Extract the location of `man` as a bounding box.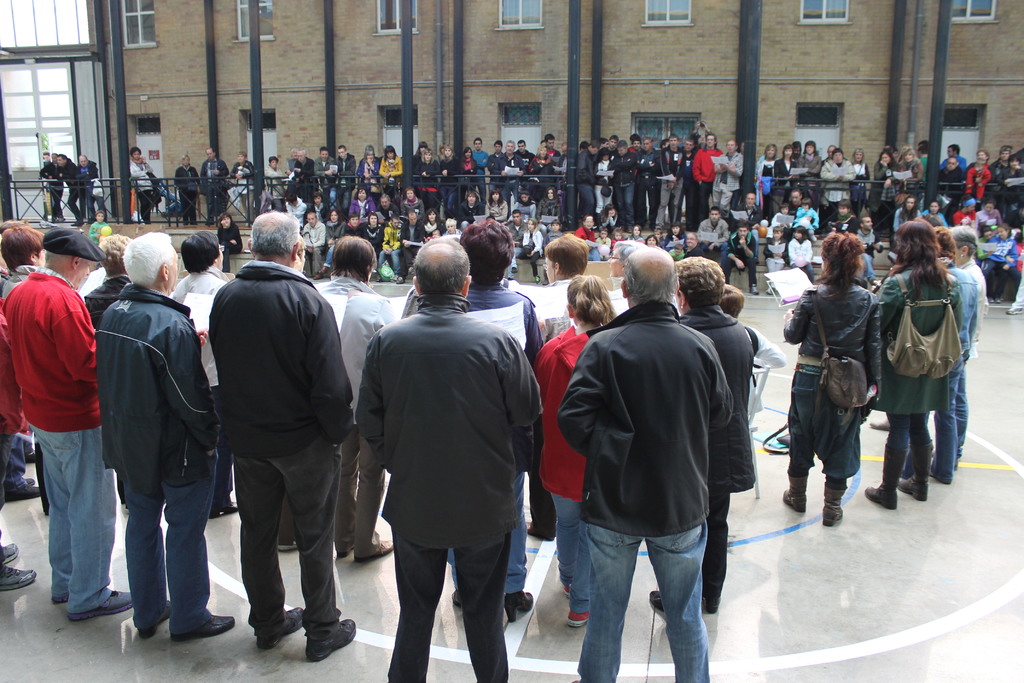
detection(940, 159, 963, 199).
